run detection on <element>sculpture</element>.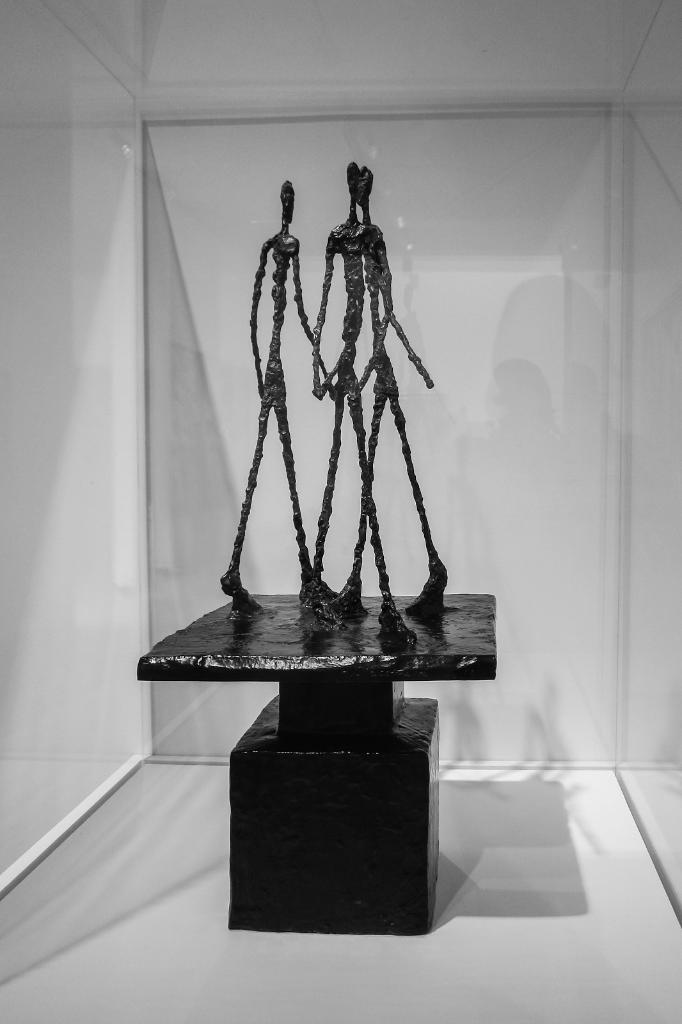
Result: [137,163,497,932].
